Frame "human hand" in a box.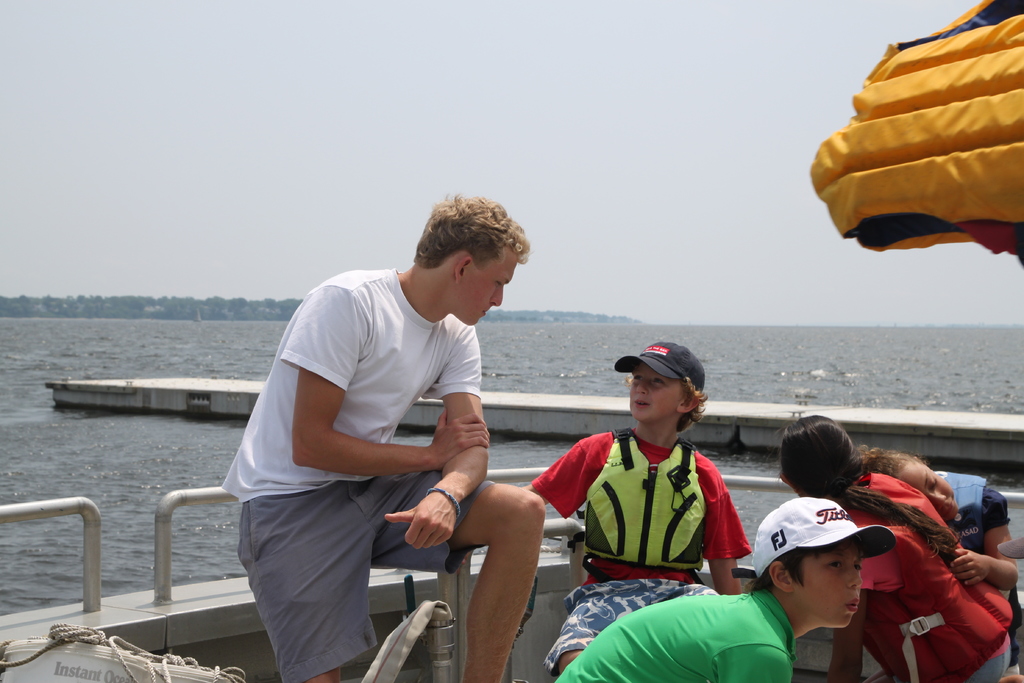
(944,547,990,591).
